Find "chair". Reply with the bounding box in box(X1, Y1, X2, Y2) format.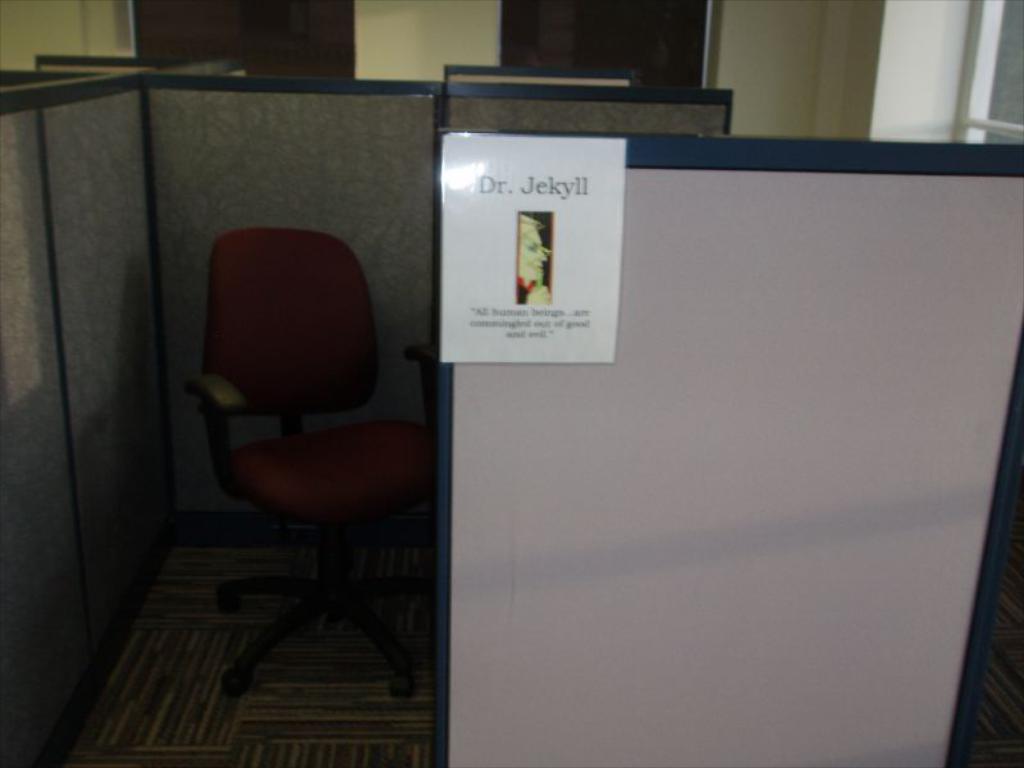
box(166, 278, 458, 696).
